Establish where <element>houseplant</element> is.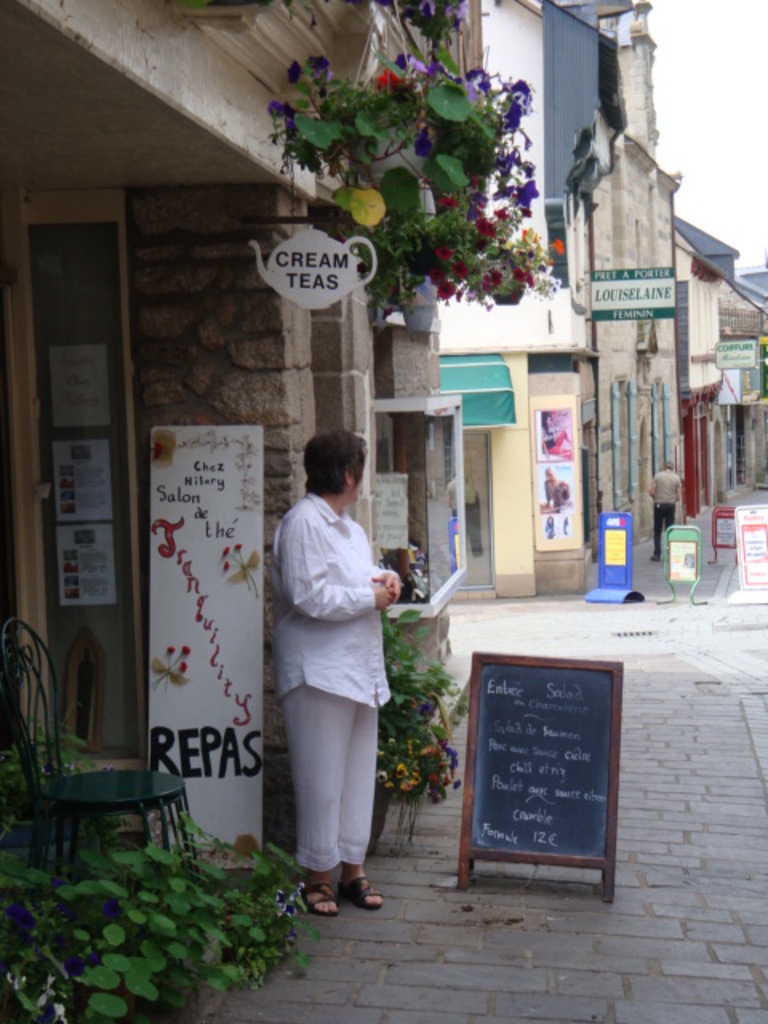
Established at [419, 176, 563, 301].
